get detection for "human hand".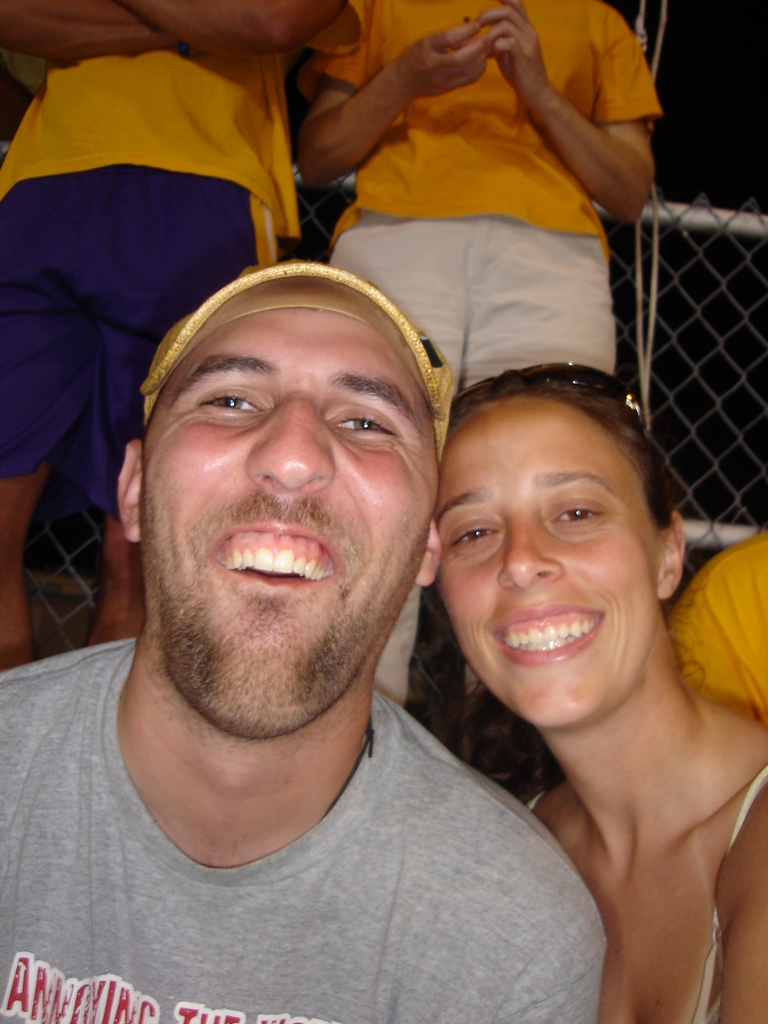
Detection: locate(472, 0, 548, 110).
